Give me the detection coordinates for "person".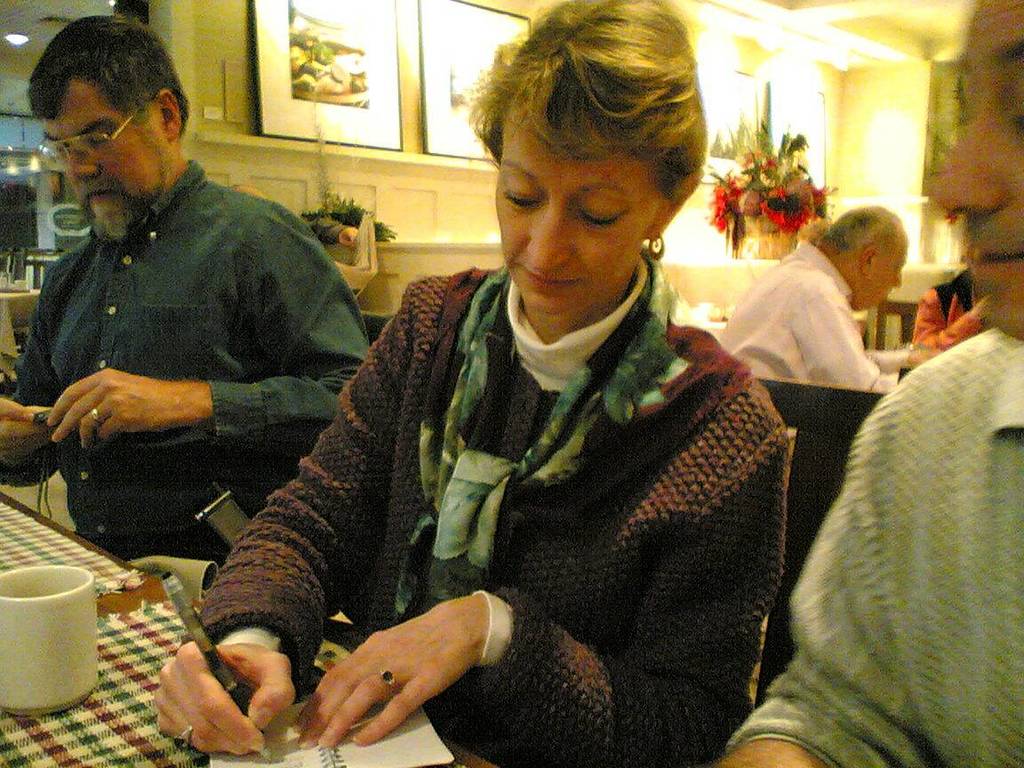
199 59 828 748.
